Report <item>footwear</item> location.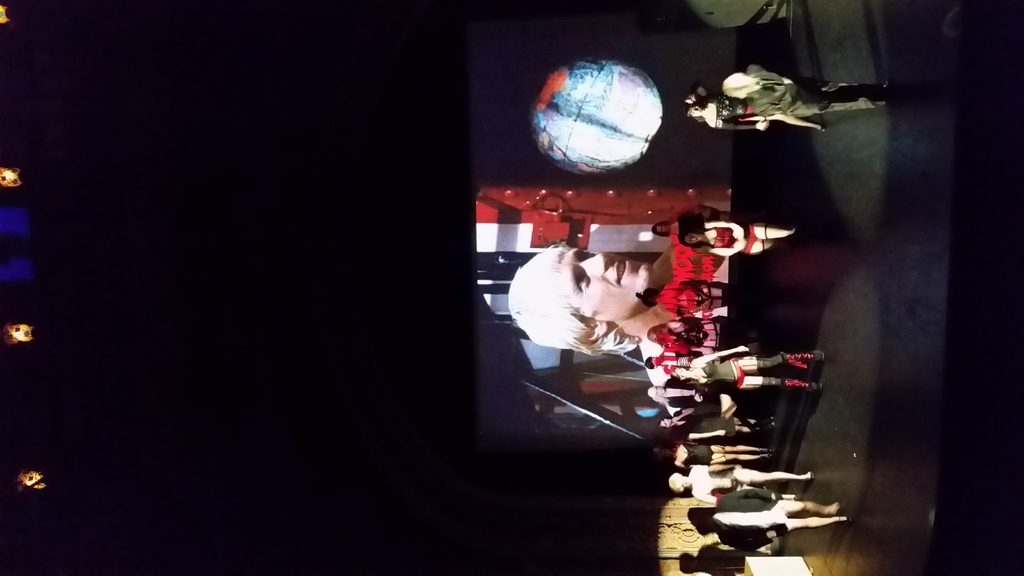
Report: (806, 467, 815, 481).
